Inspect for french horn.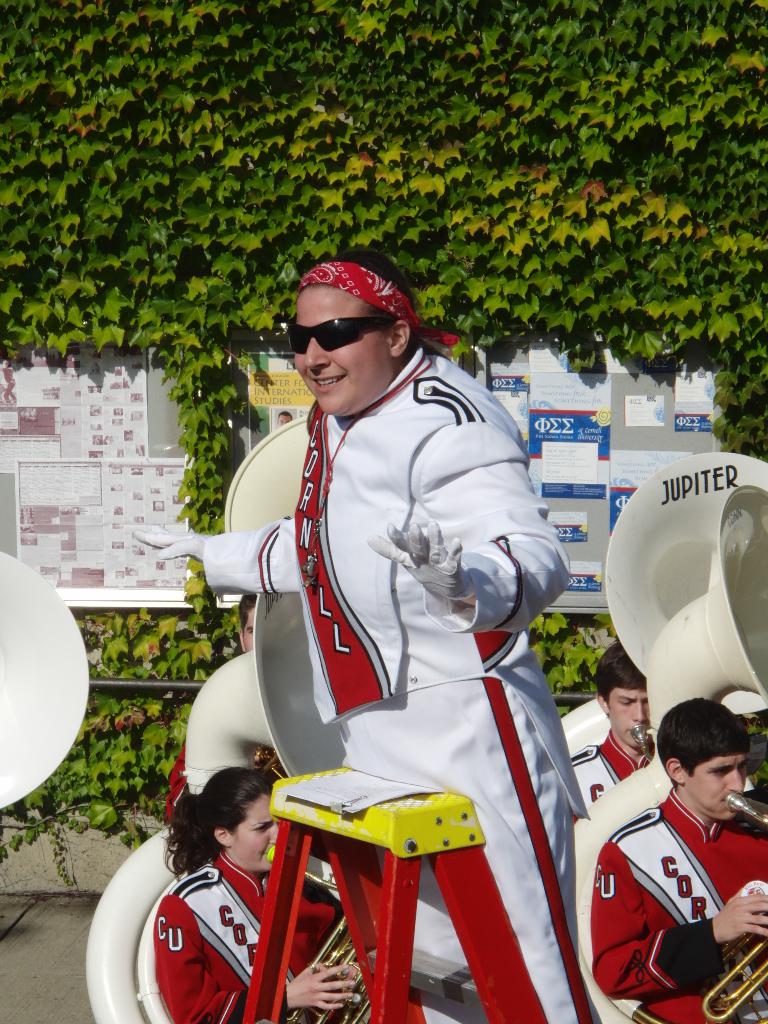
Inspection: Rect(553, 445, 767, 813).
